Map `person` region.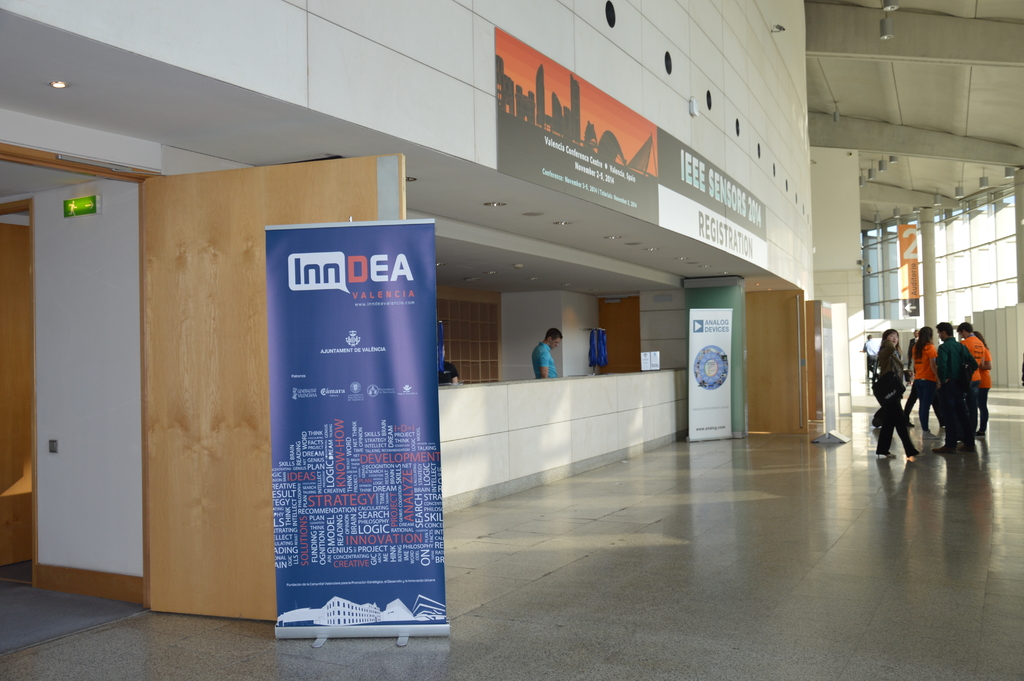
Mapped to <box>439,359,458,389</box>.
